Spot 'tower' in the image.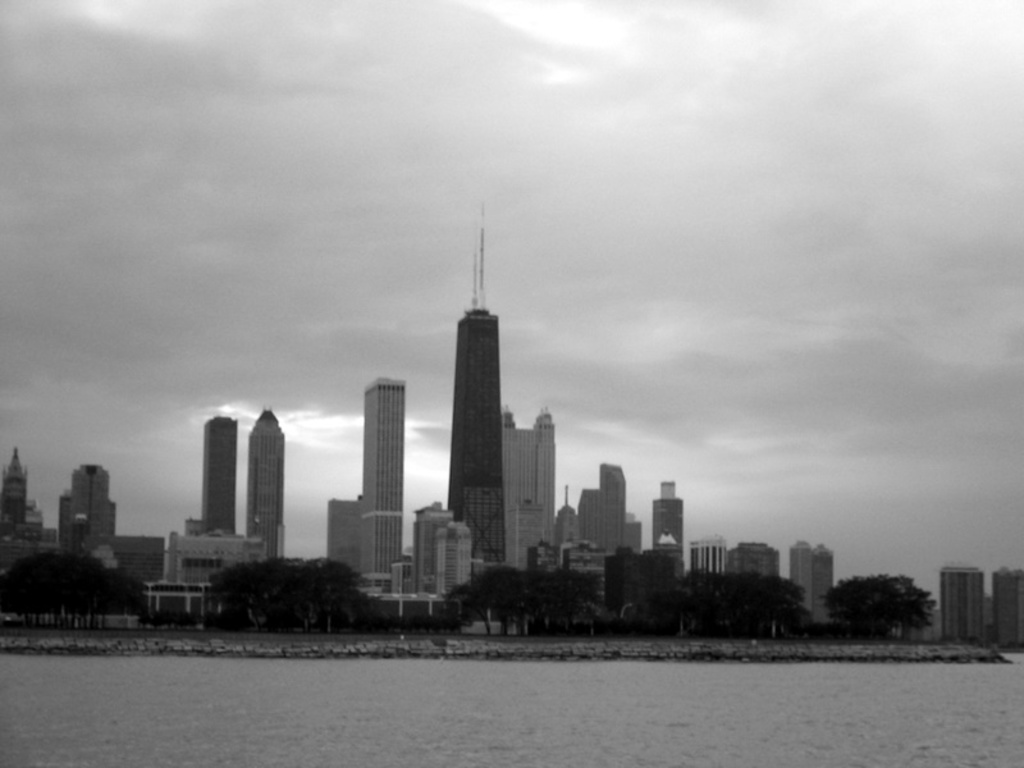
'tower' found at crop(790, 545, 836, 630).
